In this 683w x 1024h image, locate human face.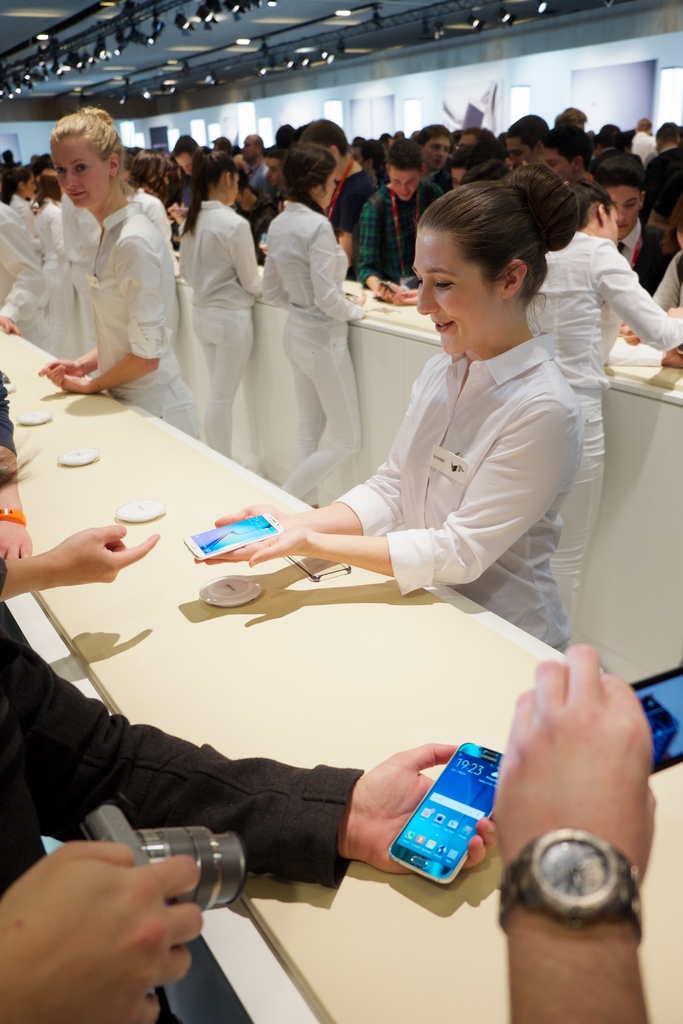
Bounding box: 175, 152, 193, 176.
